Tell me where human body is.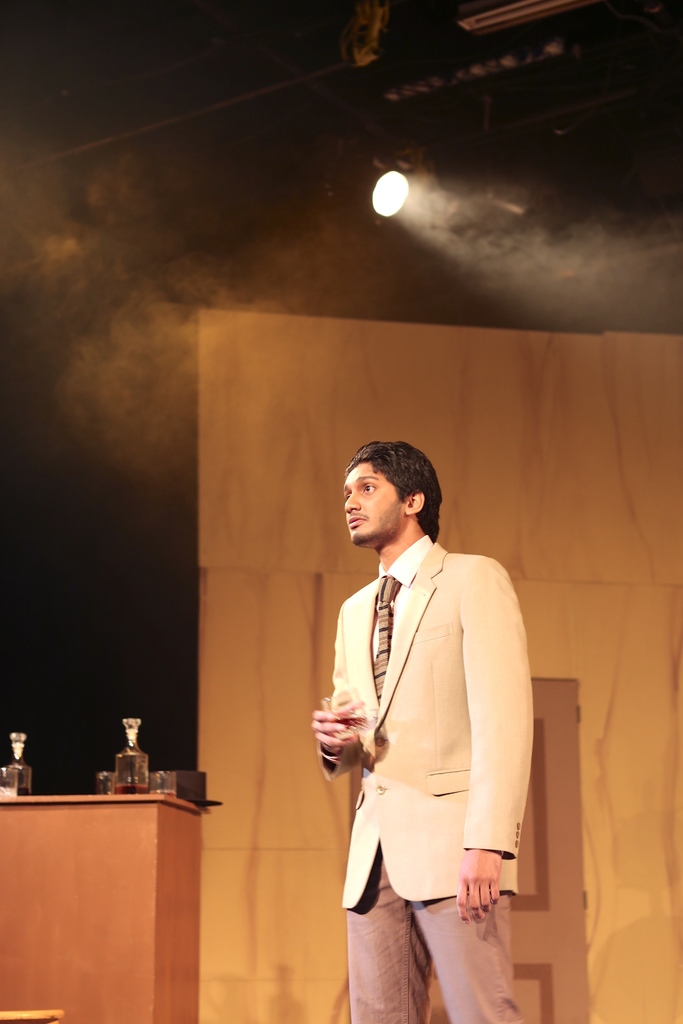
human body is at [321, 444, 541, 1023].
